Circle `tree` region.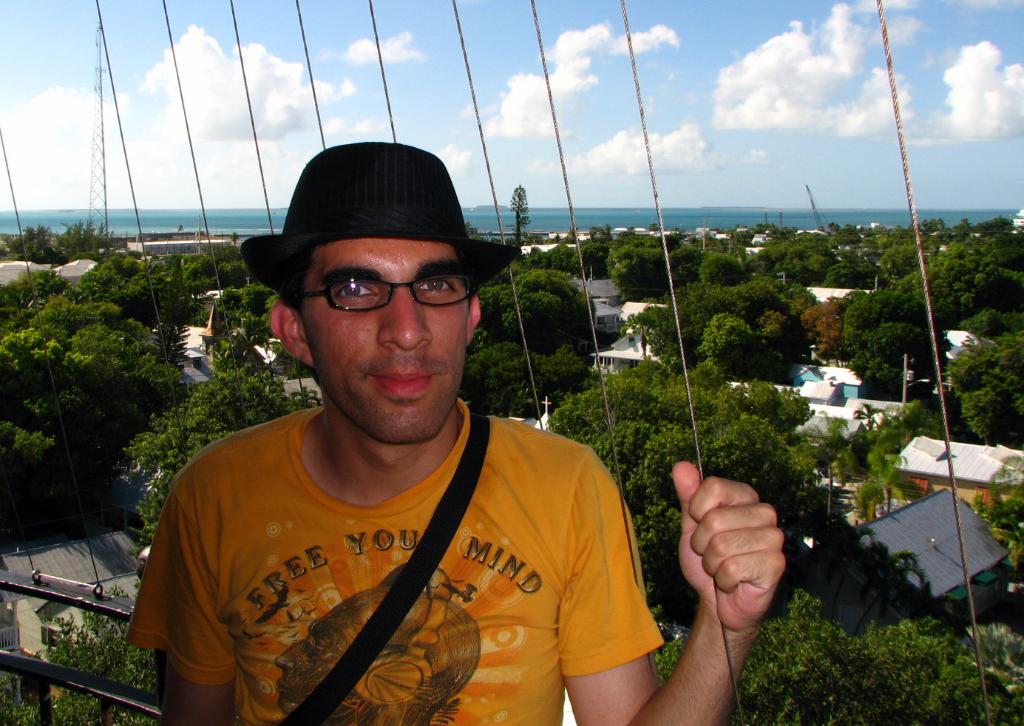
Region: bbox(0, 336, 63, 418).
